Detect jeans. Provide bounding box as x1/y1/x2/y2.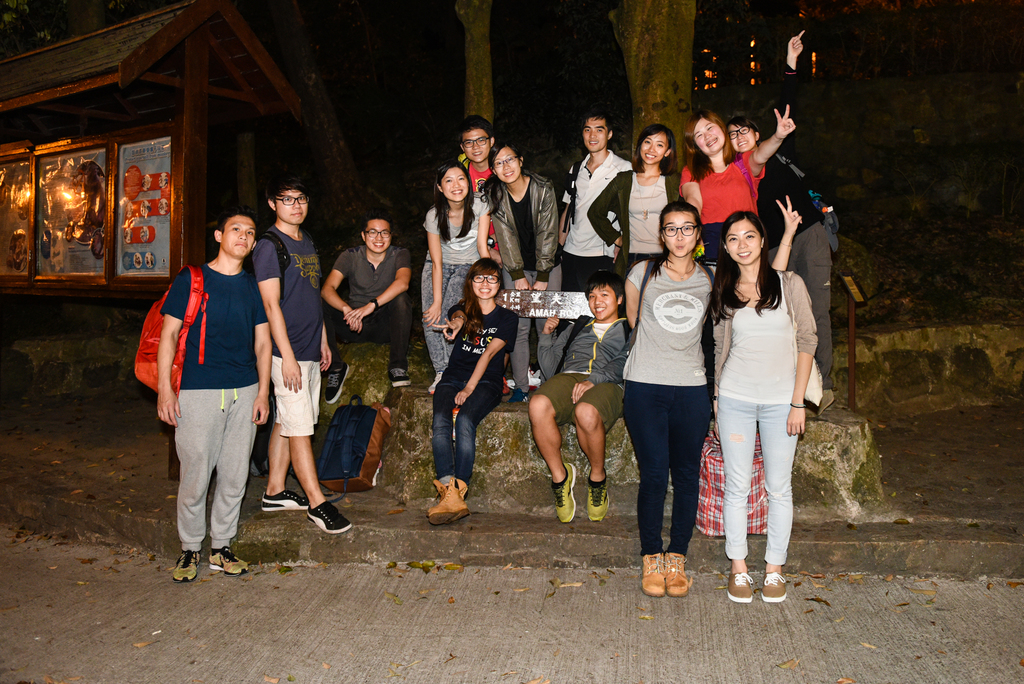
429/373/504/481.
